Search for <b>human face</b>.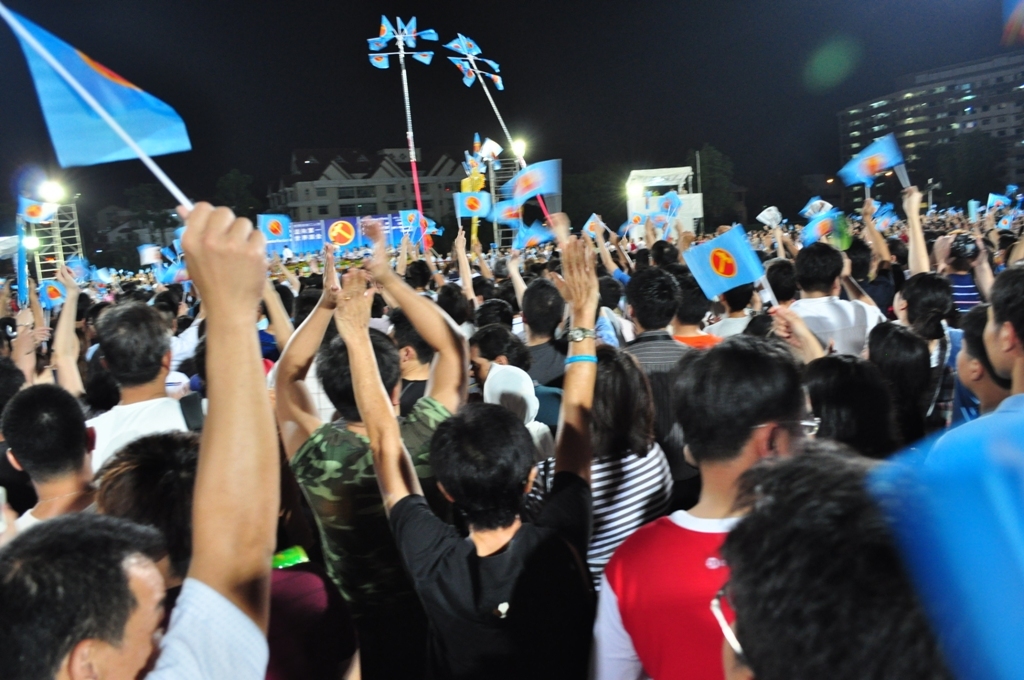
Found at {"left": 952, "top": 341, "right": 972, "bottom": 389}.
